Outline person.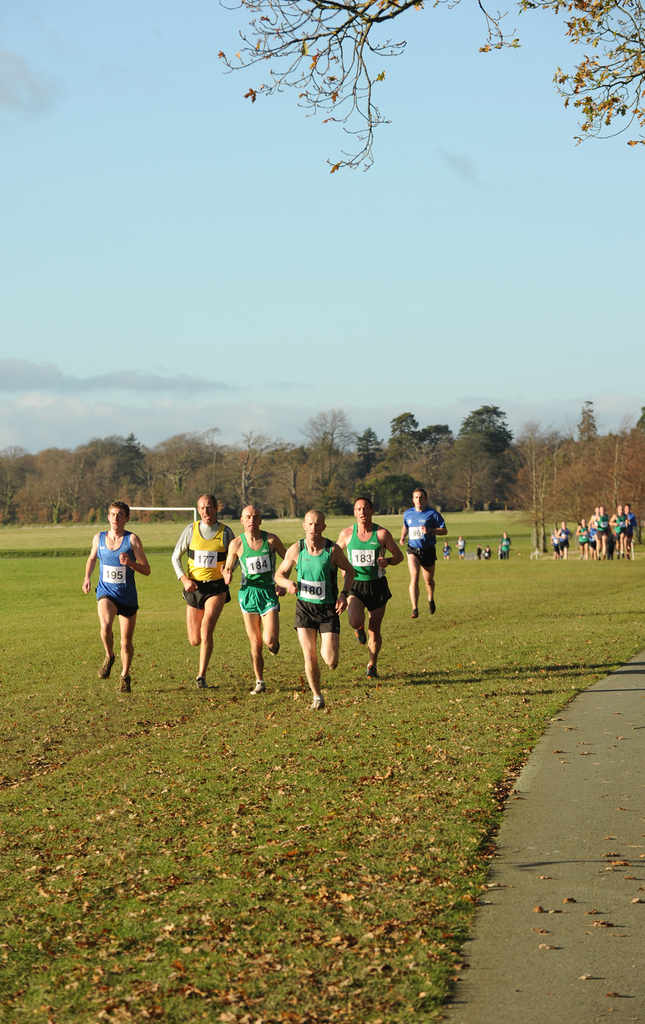
Outline: 334 499 398 683.
